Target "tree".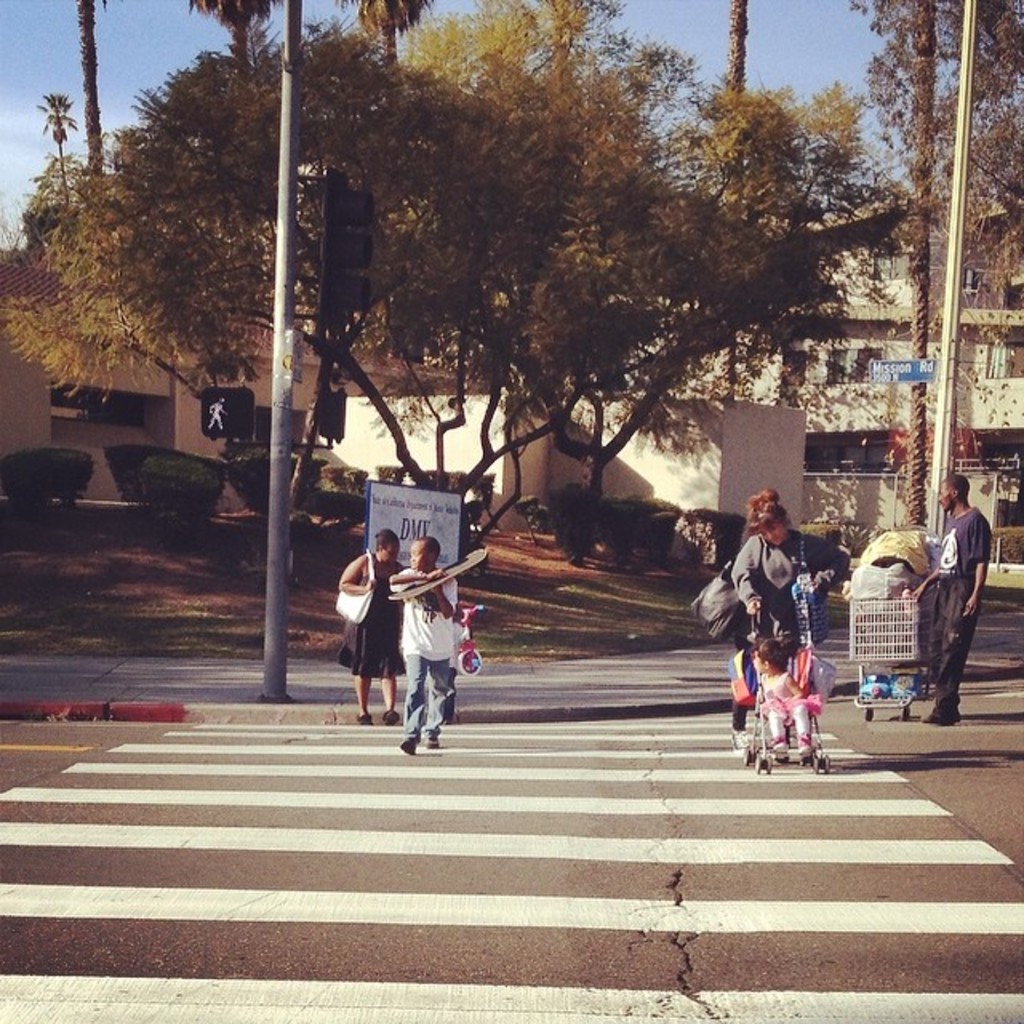
Target region: left=398, top=0, right=869, bottom=547.
